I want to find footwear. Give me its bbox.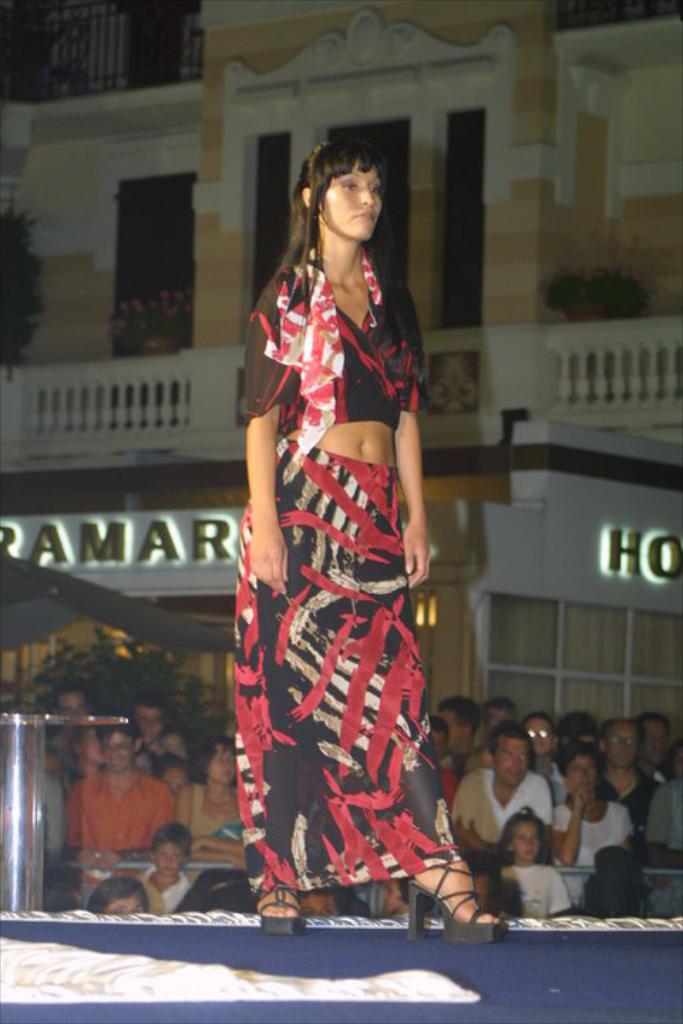
406/852/509/946.
